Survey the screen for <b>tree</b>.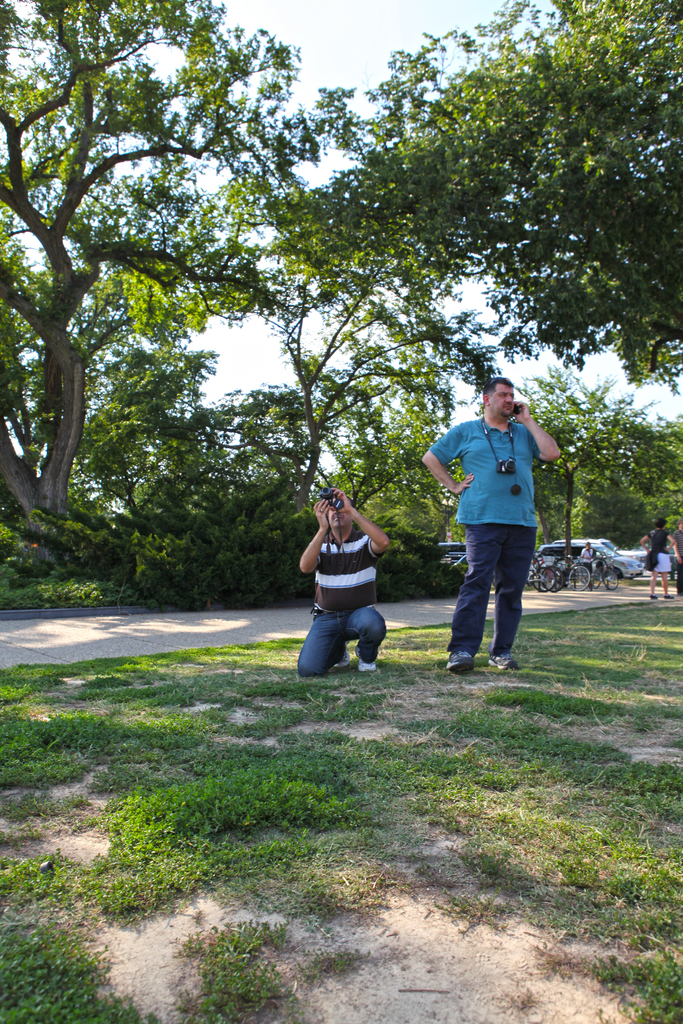
Survey found: 233 0 682 470.
